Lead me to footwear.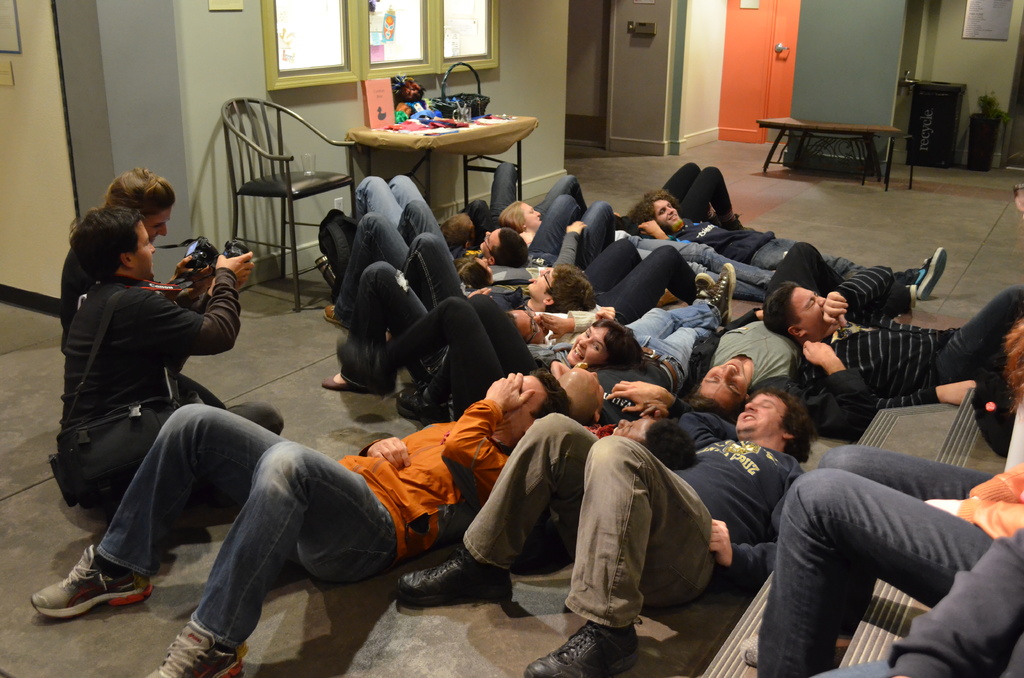
Lead to 149 613 254 677.
